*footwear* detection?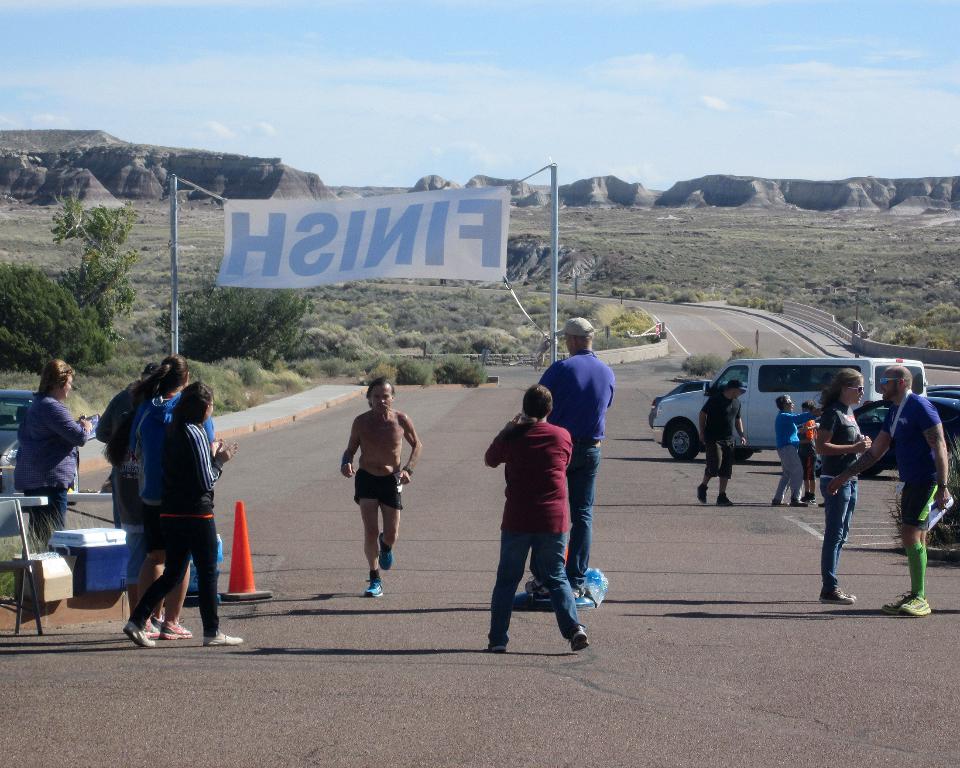
<bbox>694, 483, 707, 503</bbox>
